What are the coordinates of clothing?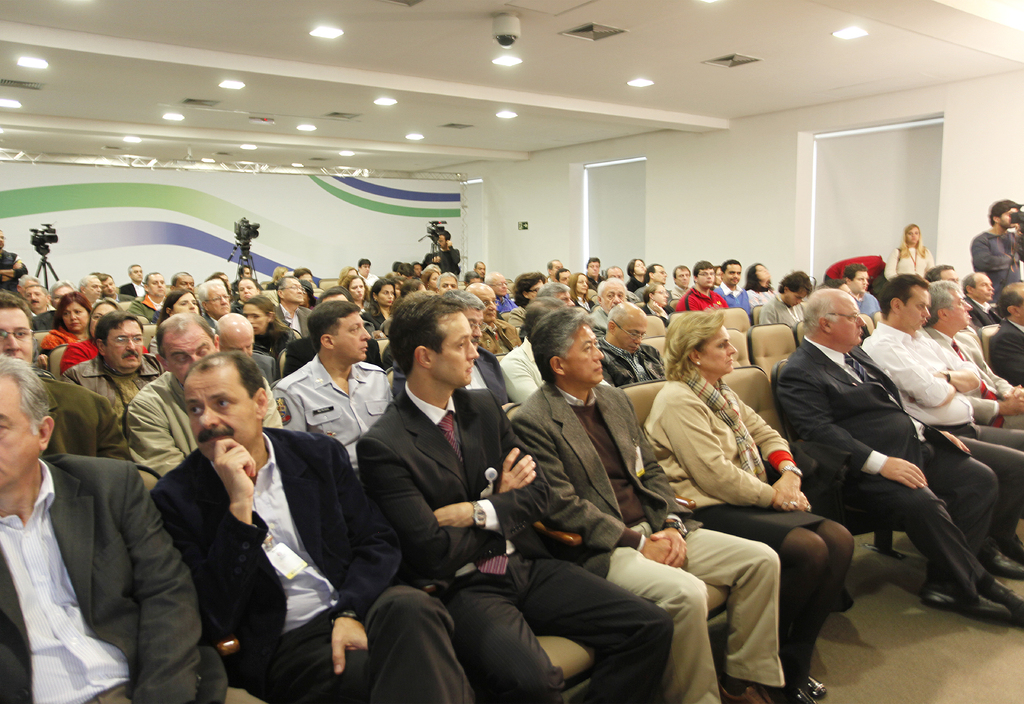
bbox(278, 337, 384, 378).
